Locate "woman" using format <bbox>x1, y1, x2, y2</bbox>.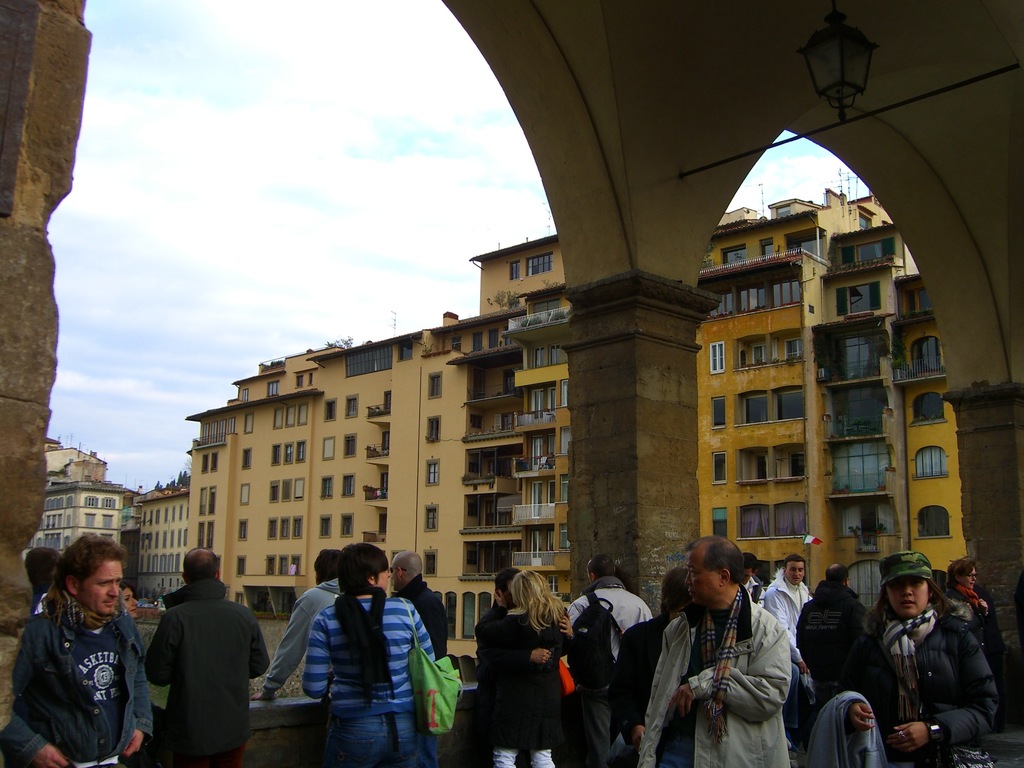
<bbox>941, 552, 995, 637</bbox>.
